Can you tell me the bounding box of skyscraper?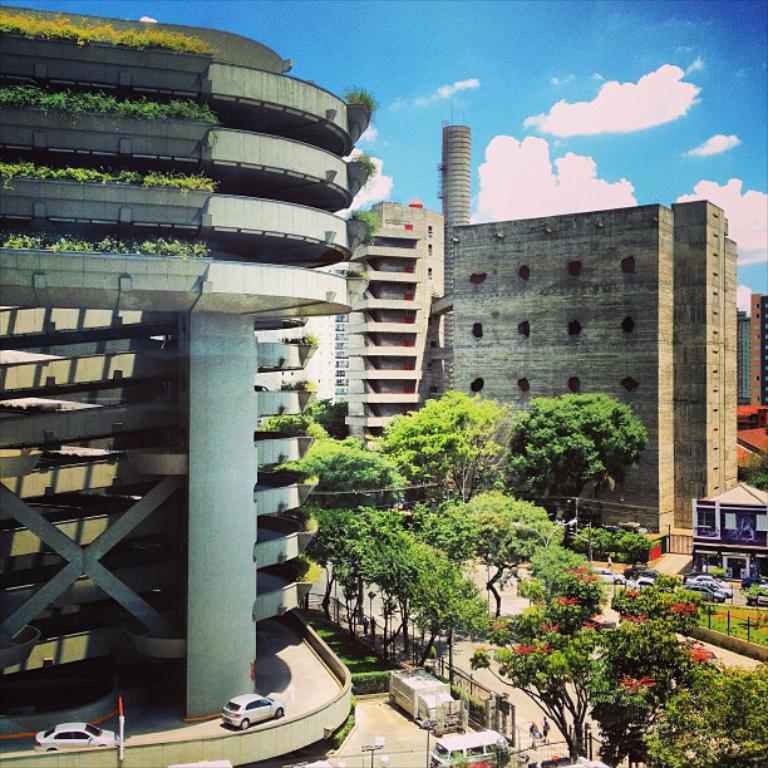
<bbox>325, 196, 444, 449</bbox>.
